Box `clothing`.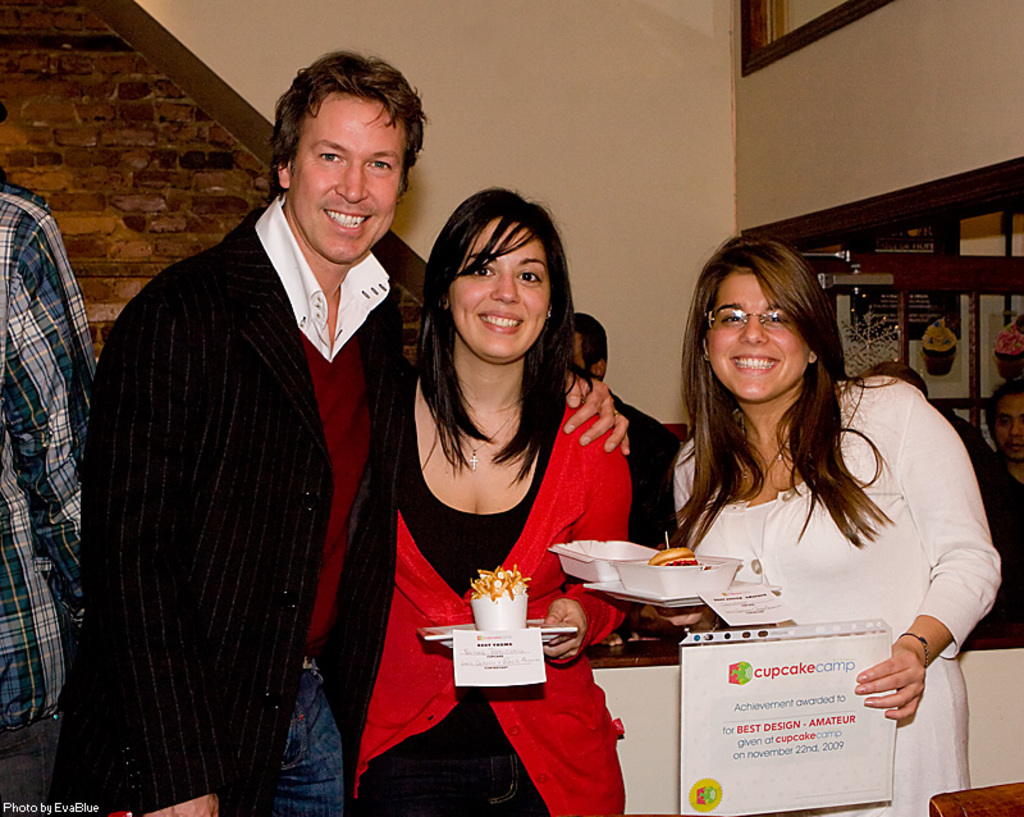
346, 348, 630, 816.
